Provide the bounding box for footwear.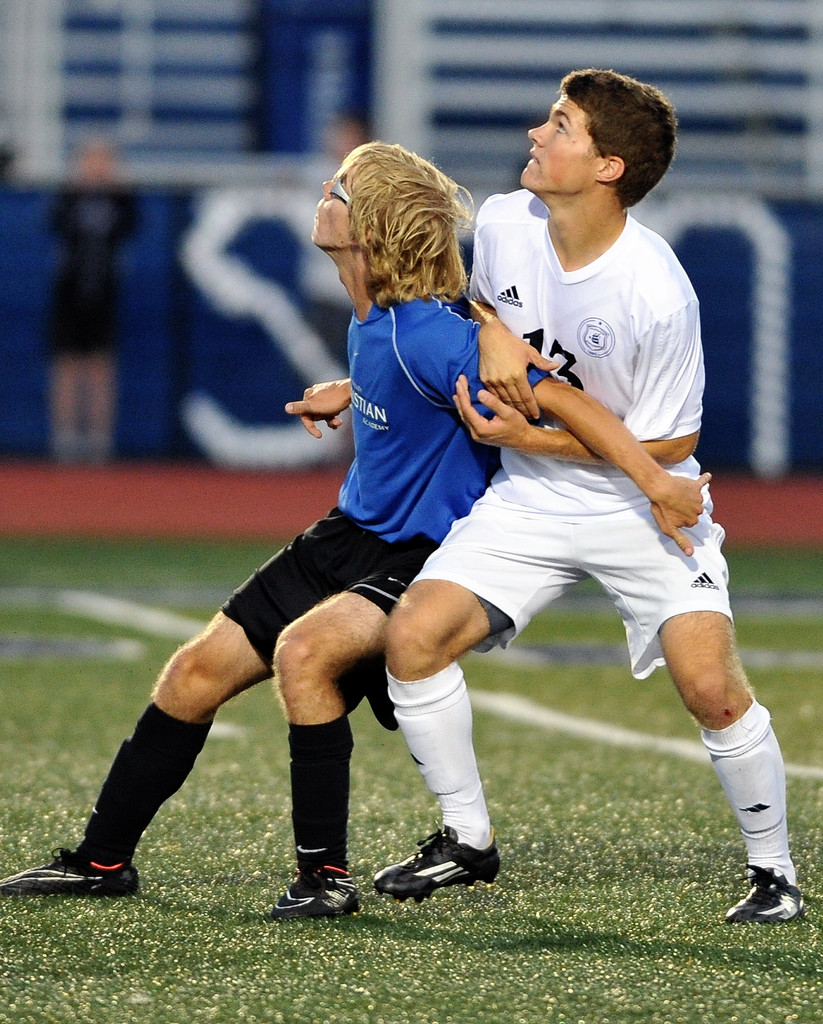
BBox(259, 841, 366, 925).
